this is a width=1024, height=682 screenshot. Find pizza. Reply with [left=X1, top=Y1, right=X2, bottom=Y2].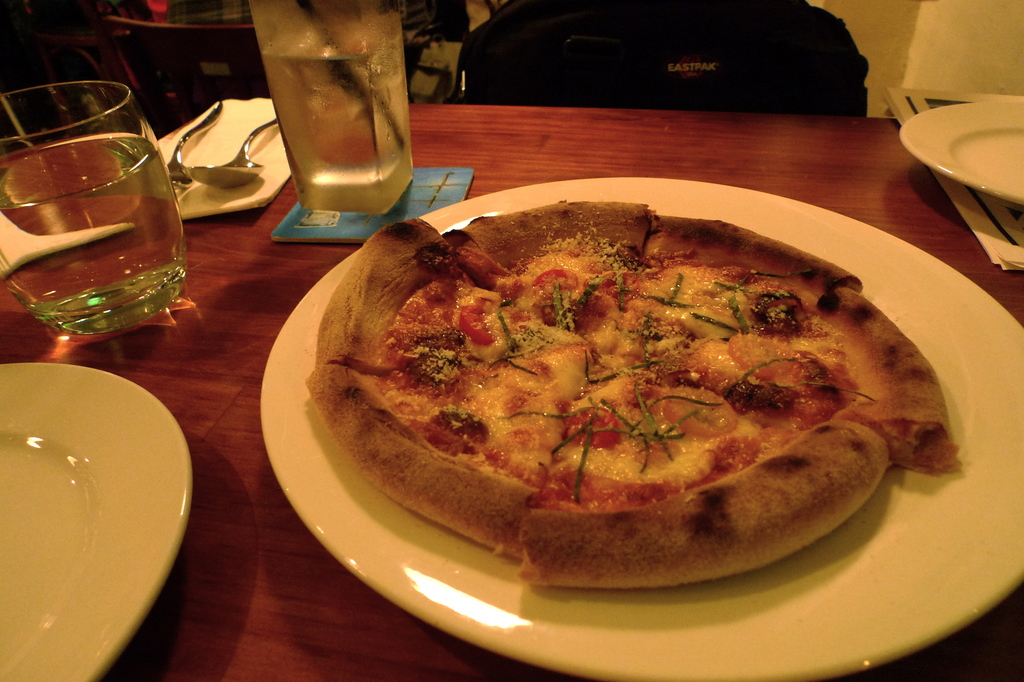
[left=324, top=197, right=934, bottom=594].
